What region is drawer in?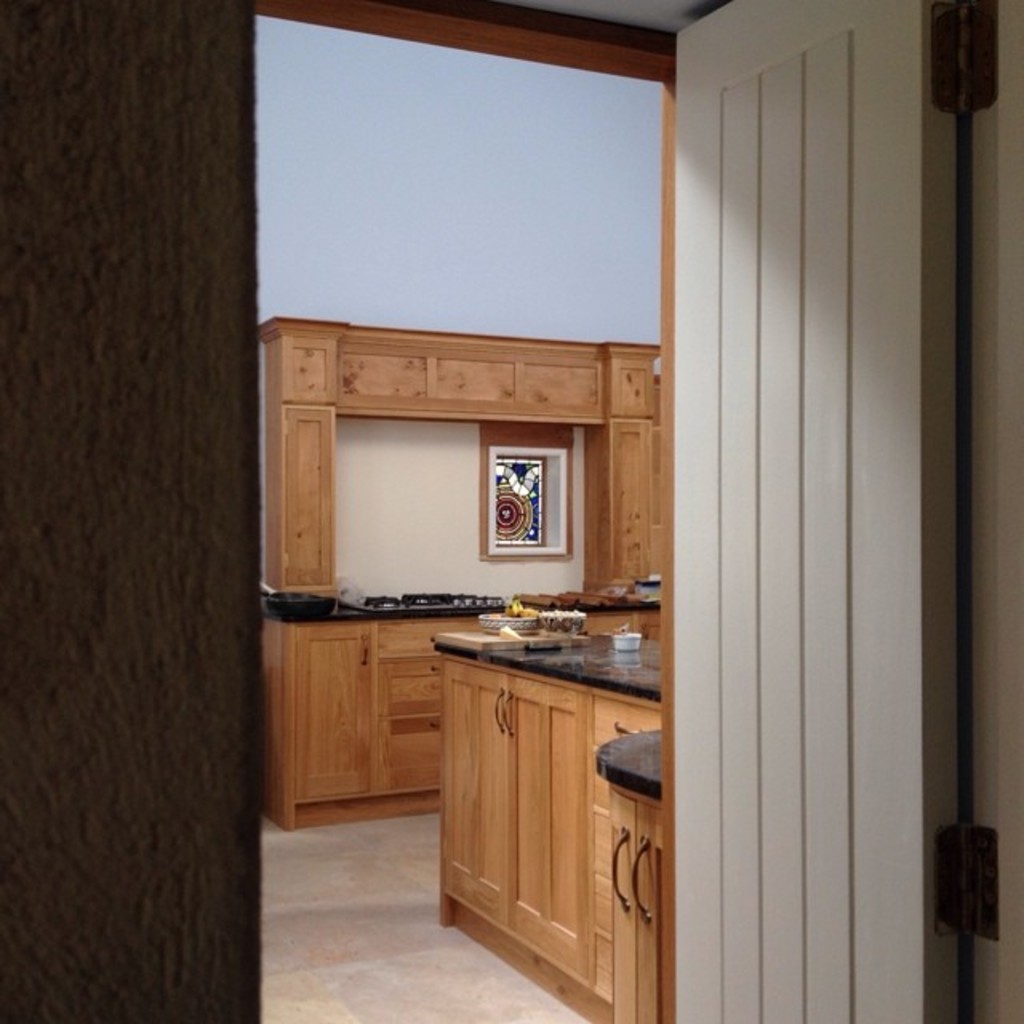
379/613/485/656.
